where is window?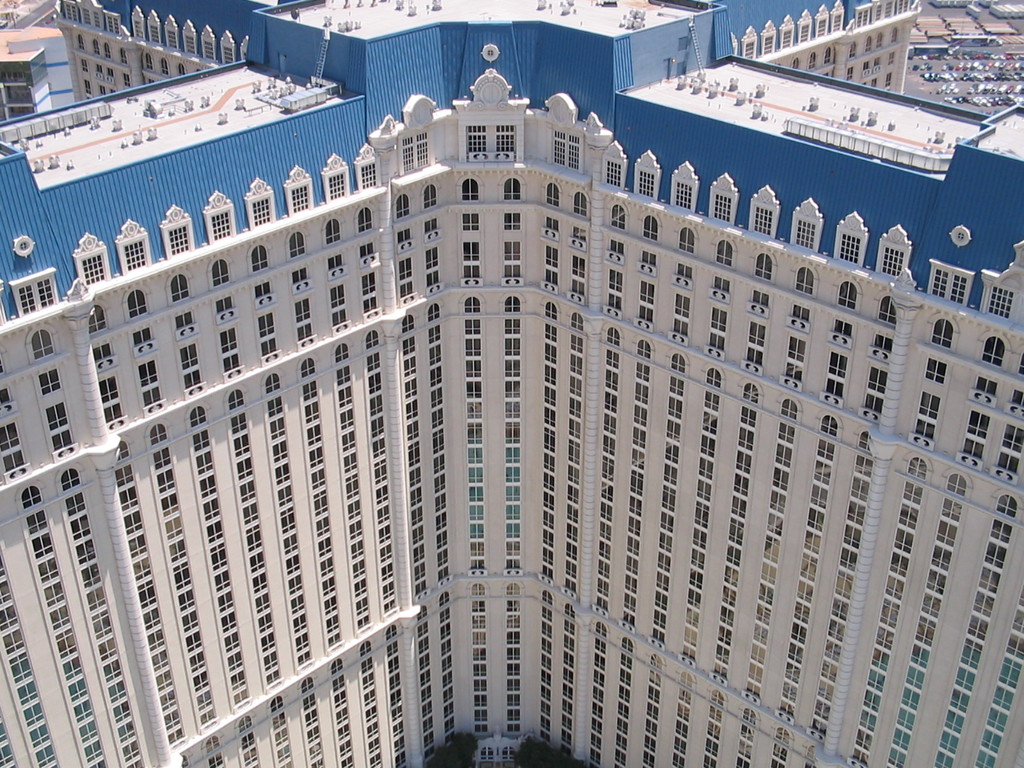
x1=753 y1=621 x2=768 y2=646.
